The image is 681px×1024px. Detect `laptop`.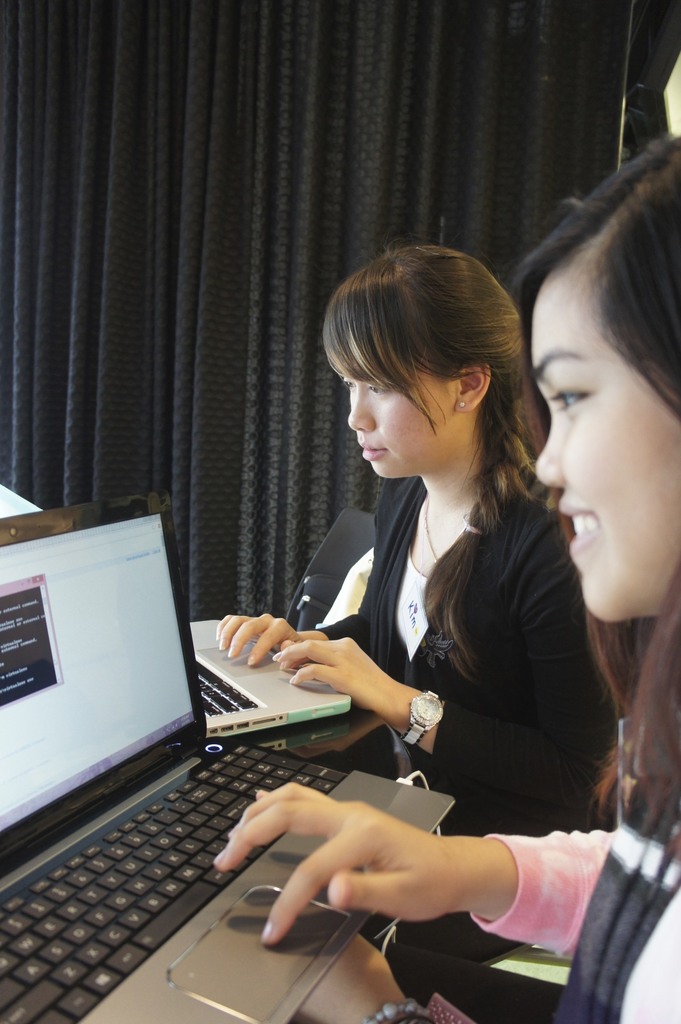
Detection: box=[189, 622, 352, 734].
